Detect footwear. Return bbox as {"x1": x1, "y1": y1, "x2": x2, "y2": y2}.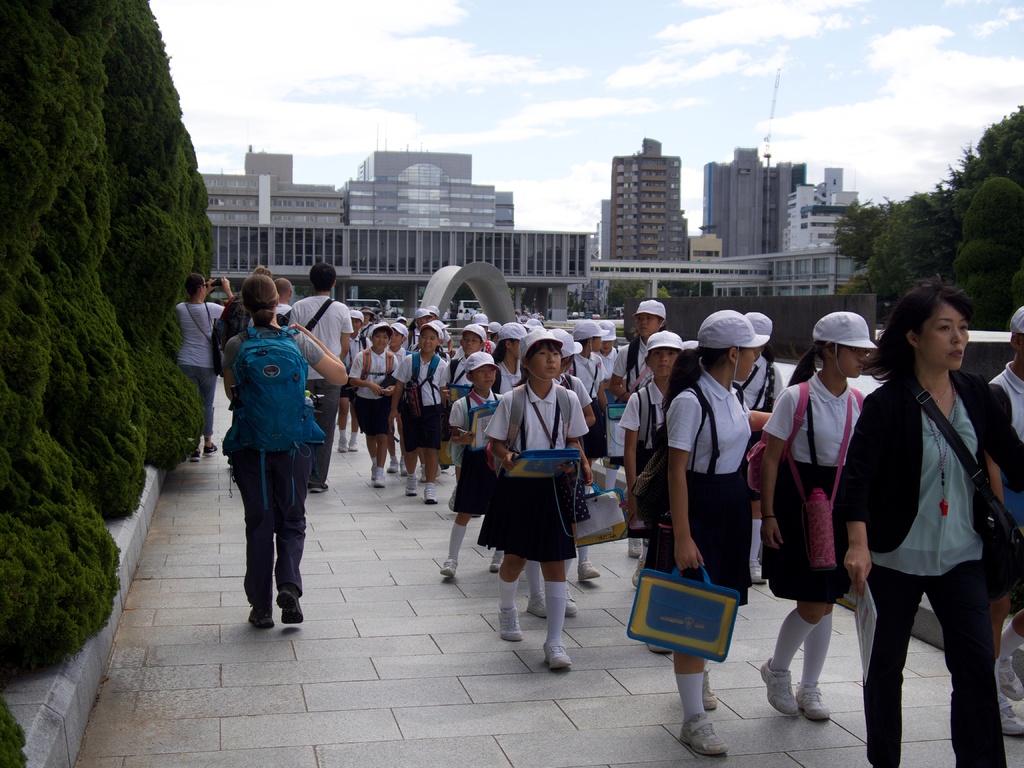
{"x1": 700, "y1": 669, "x2": 719, "y2": 709}.
